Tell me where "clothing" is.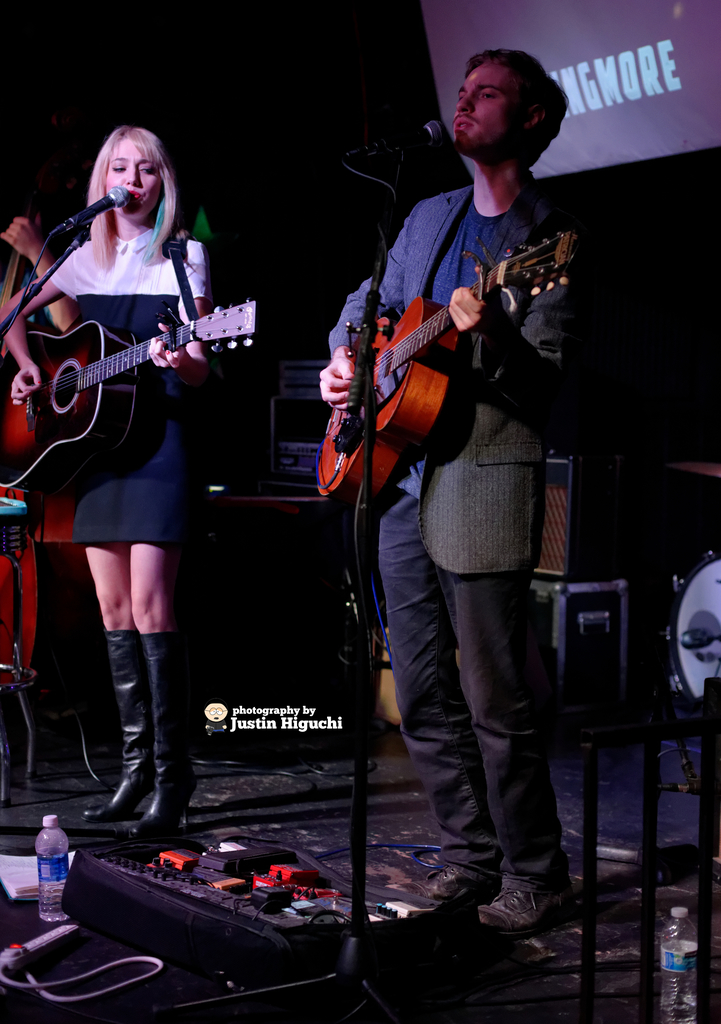
"clothing" is at <box>326,177,599,903</box>.
